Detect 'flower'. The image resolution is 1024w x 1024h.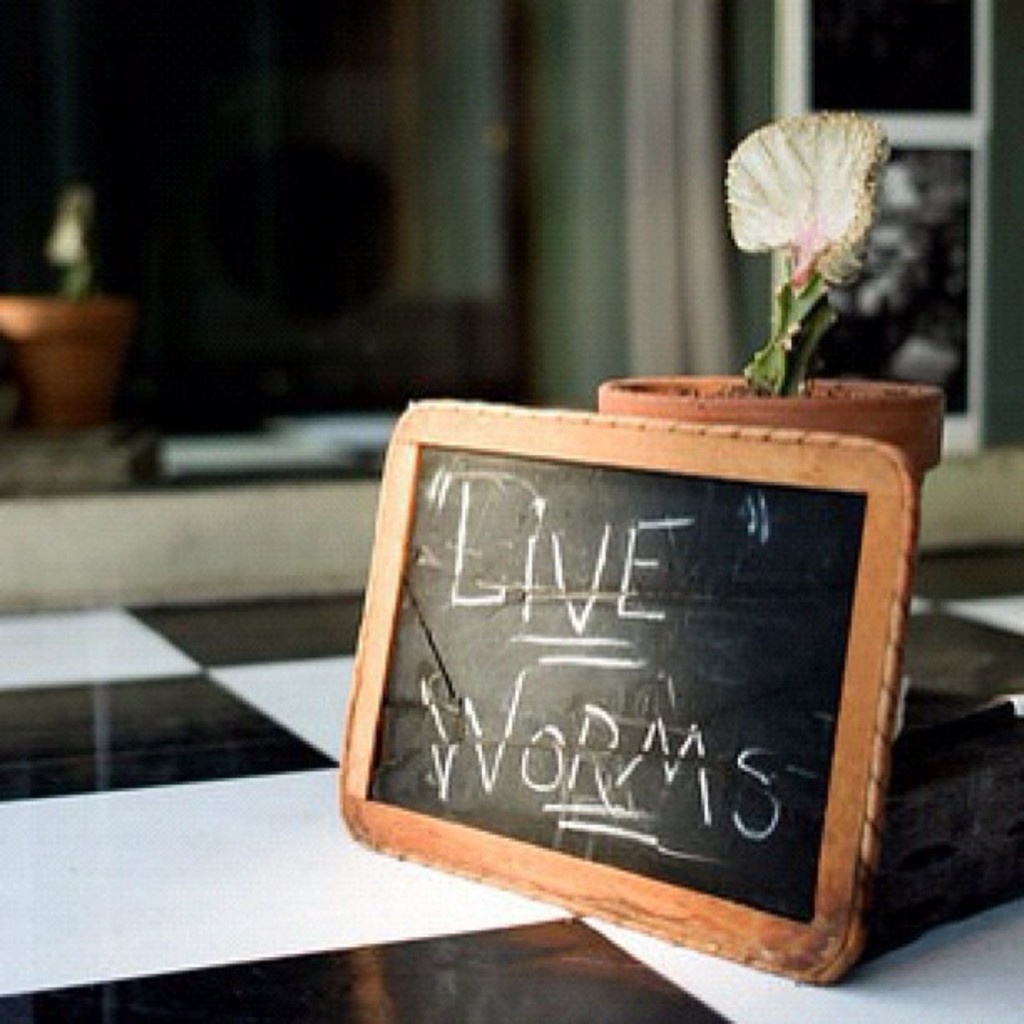
[left=723, top=104, right=895, bottom=305].
